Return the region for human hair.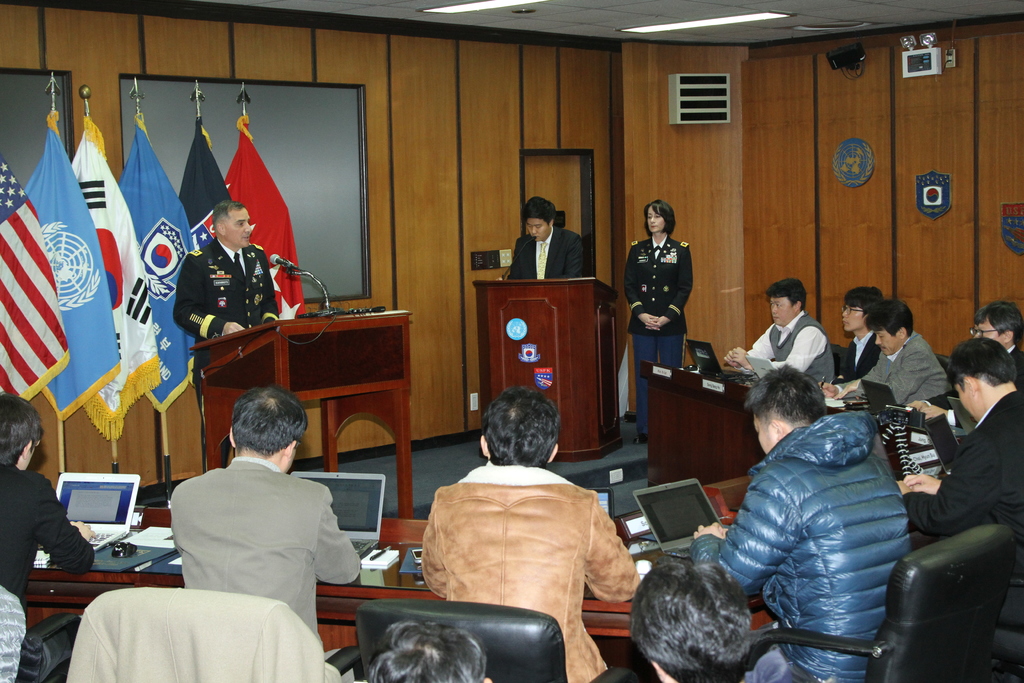
<bbox>648, 199, 674, 239</bbox>.
